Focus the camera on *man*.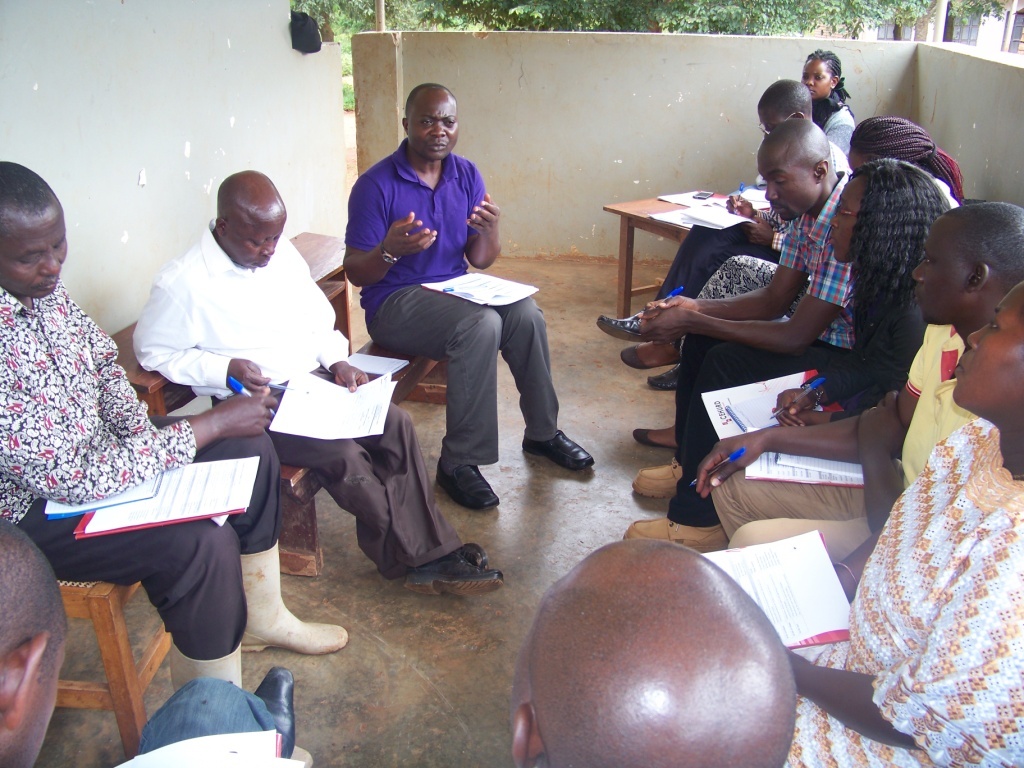
Focus region: detection(346, 85, 600, 510).
